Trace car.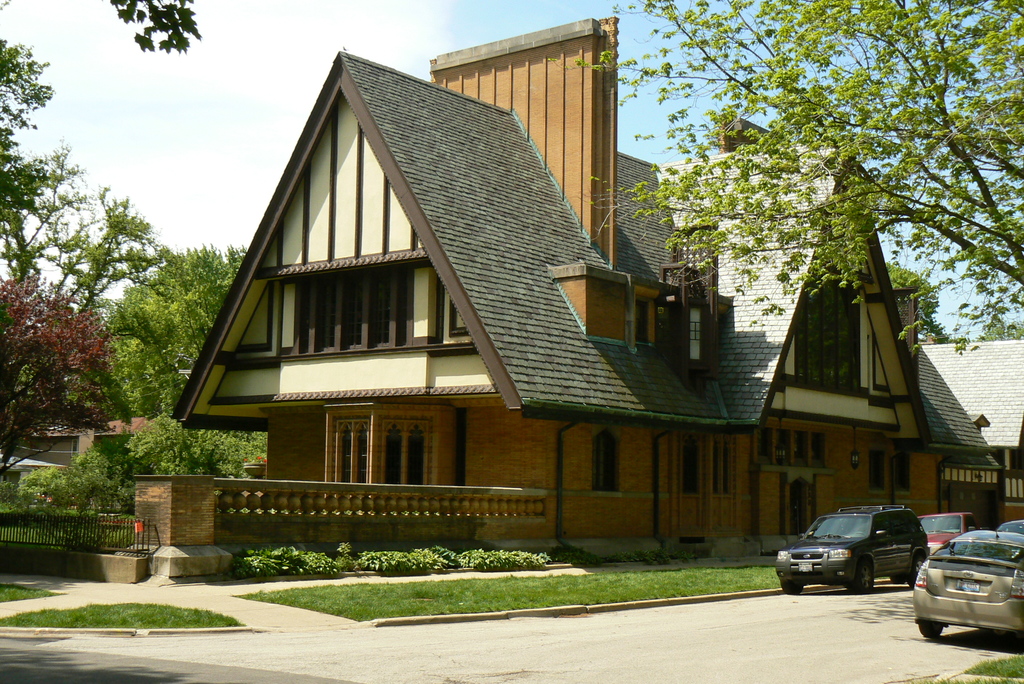
Traced to 913 512 979 551.
